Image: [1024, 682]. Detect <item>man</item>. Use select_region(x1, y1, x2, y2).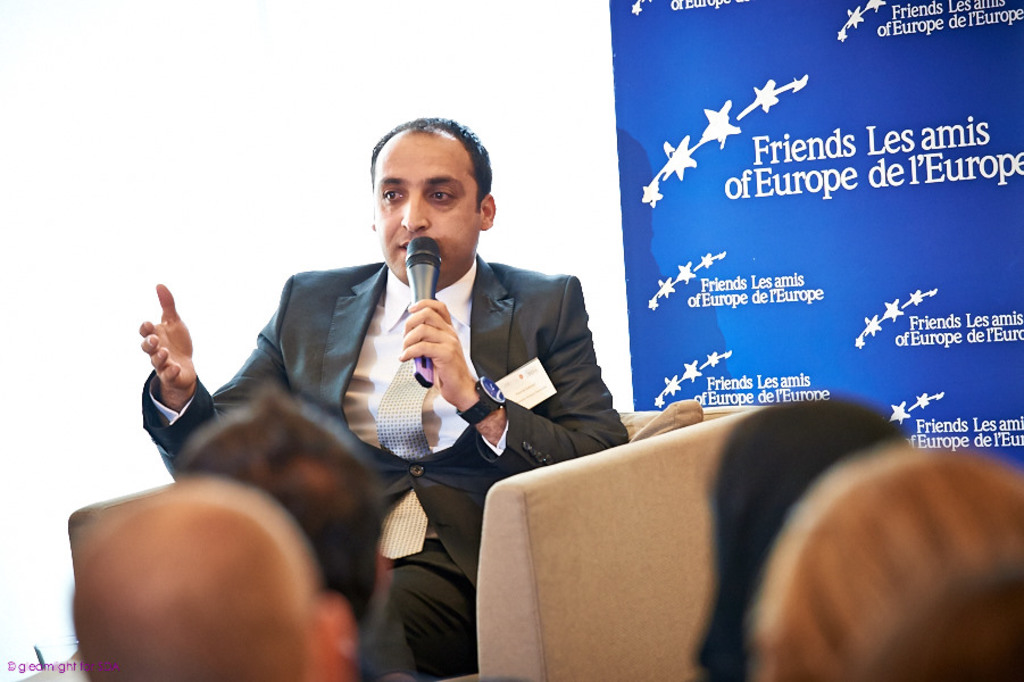
select_region(203, 101, 671, 618).
